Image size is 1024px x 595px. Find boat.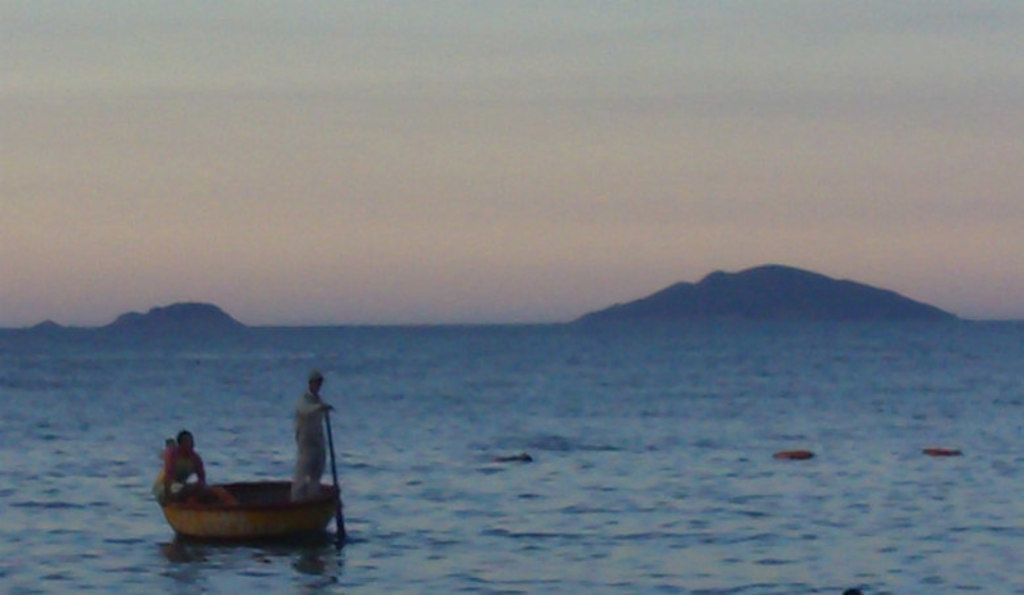
crop(168, 474, 349, 535).
